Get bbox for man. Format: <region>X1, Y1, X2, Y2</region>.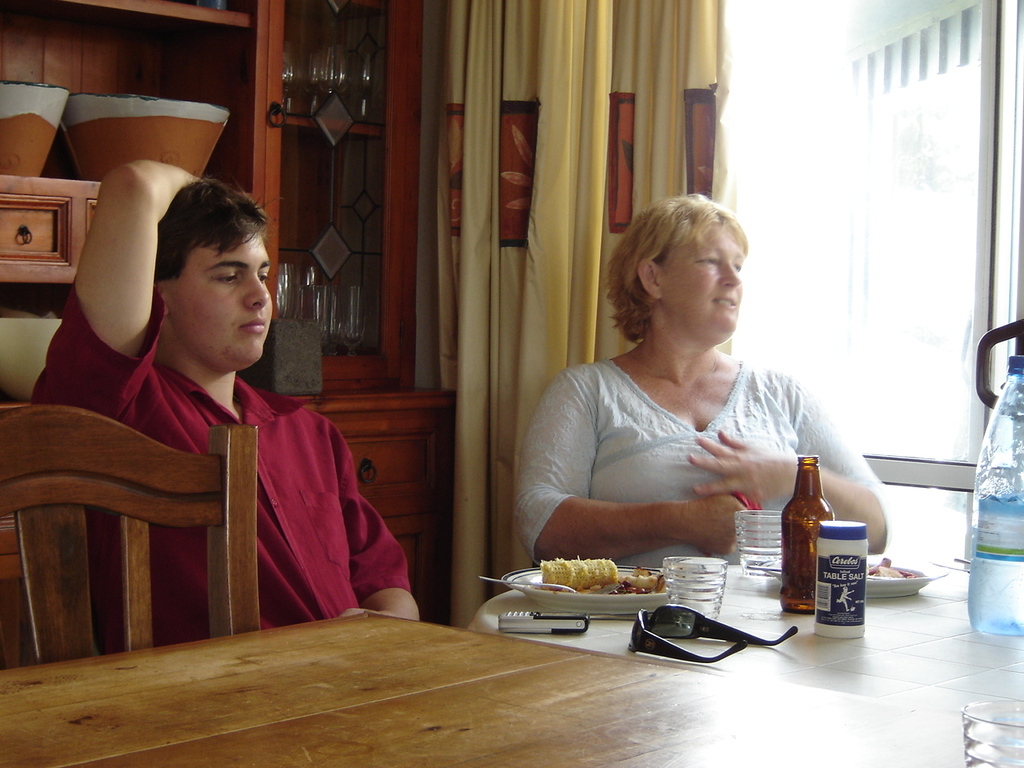
<region>46, 184, 398, 649</region>.
